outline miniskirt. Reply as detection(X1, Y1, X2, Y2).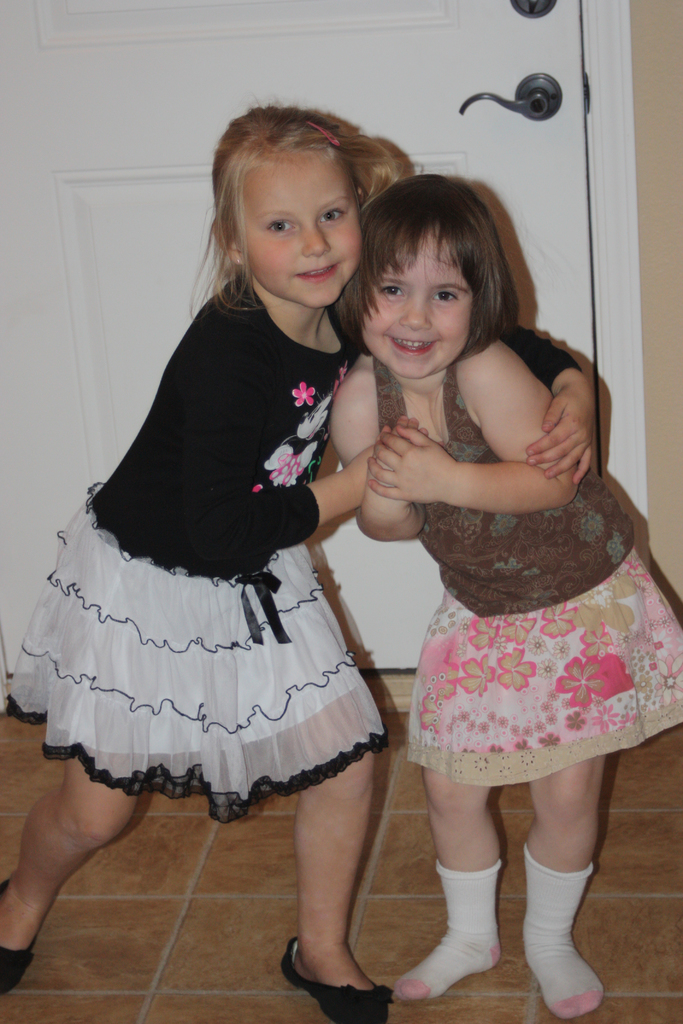
detection(406, 545, 680, 787).
